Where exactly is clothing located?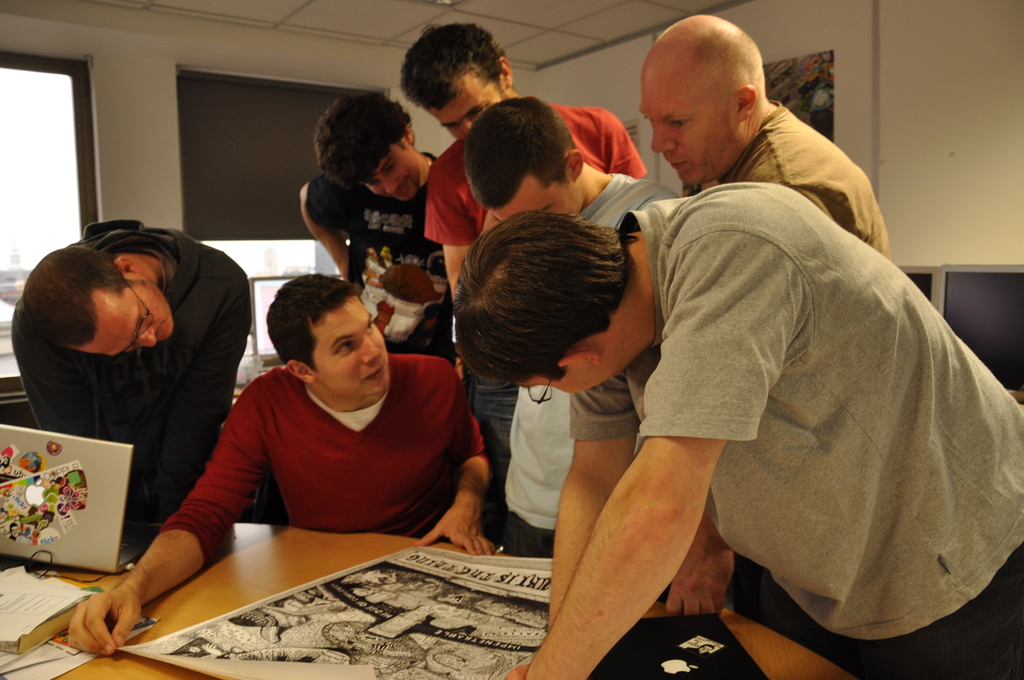
Its bounding box is locate(675, 93, 886, 645).
